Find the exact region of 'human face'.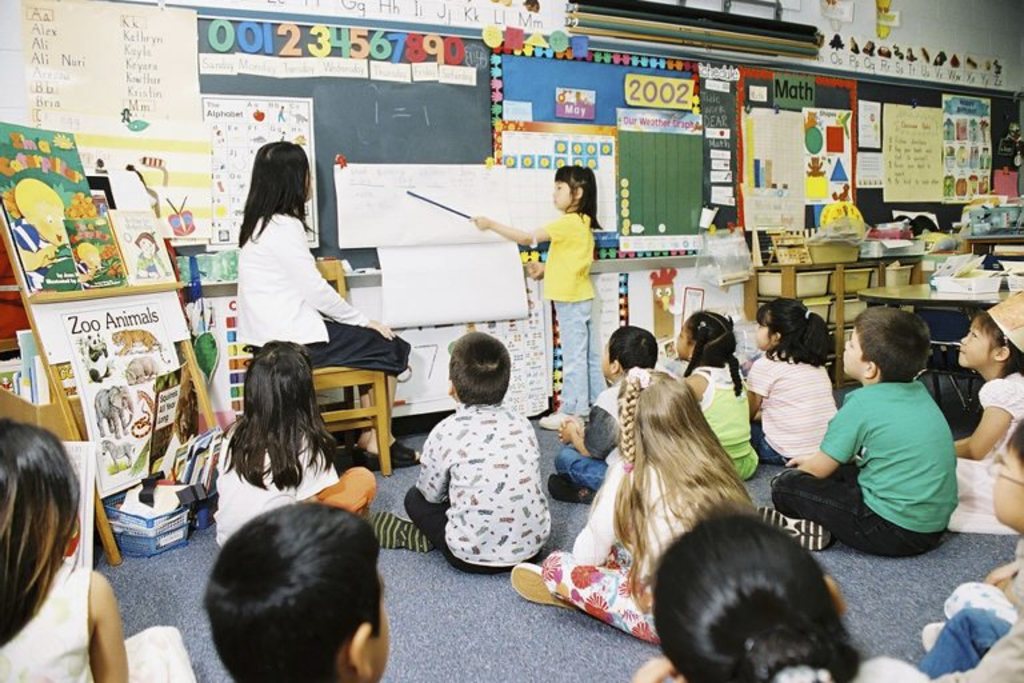
Exact region: 845, 324, 865, 372.
